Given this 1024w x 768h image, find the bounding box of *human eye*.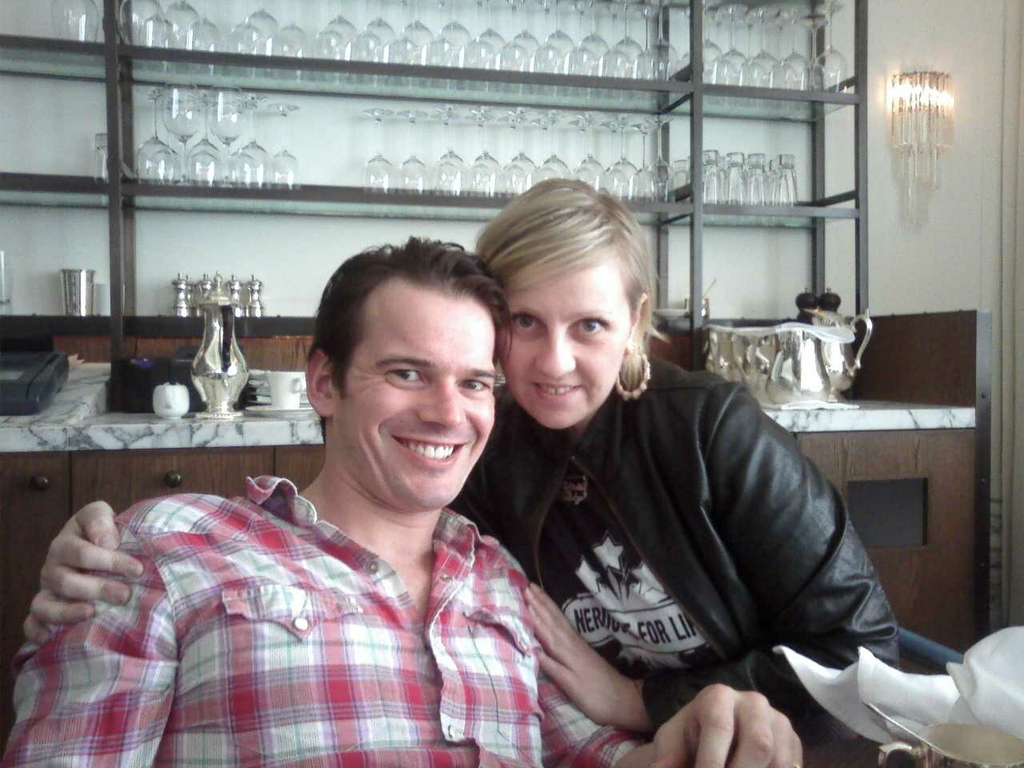
x1=512, y1=314, x2=542, y2=336.
